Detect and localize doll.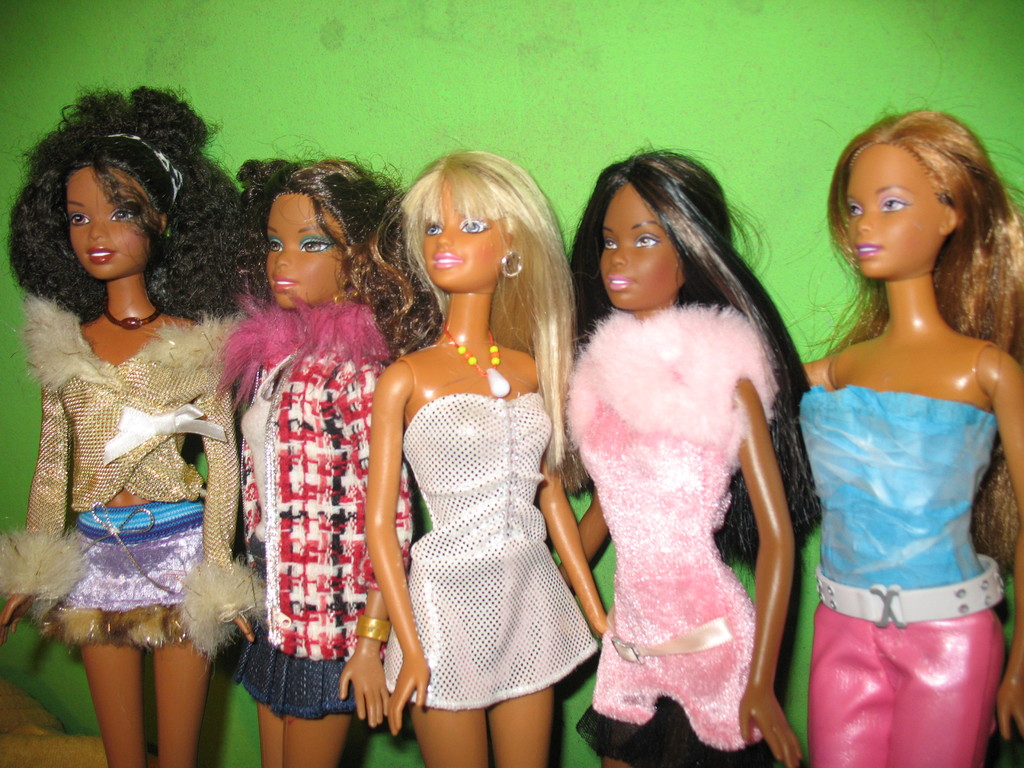
Localized at select_region(4, 92, 259, 762).
